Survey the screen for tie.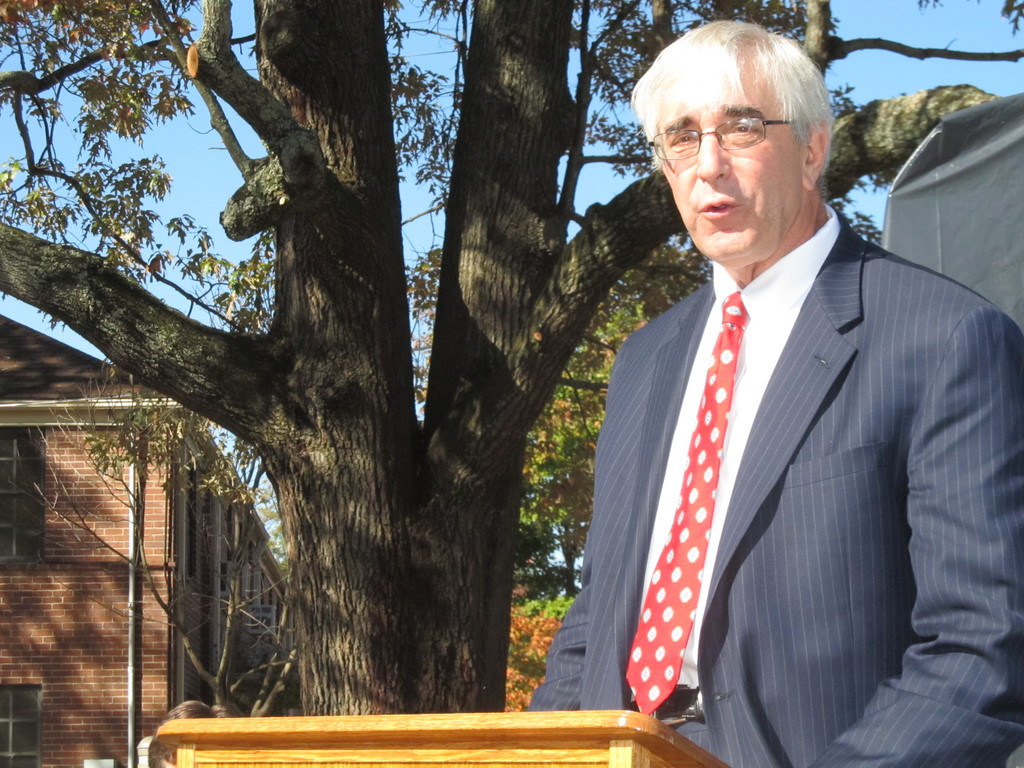
Survey found: 627/290/751/717.
